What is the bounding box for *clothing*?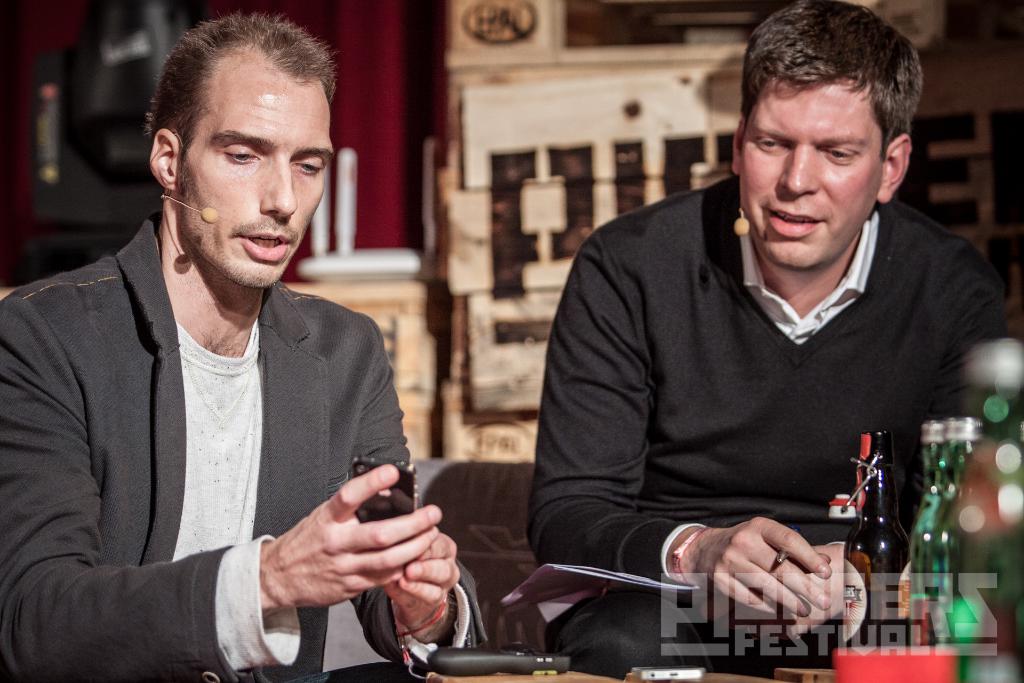
<bbox>0, 210, 486, 682</bbox>.
